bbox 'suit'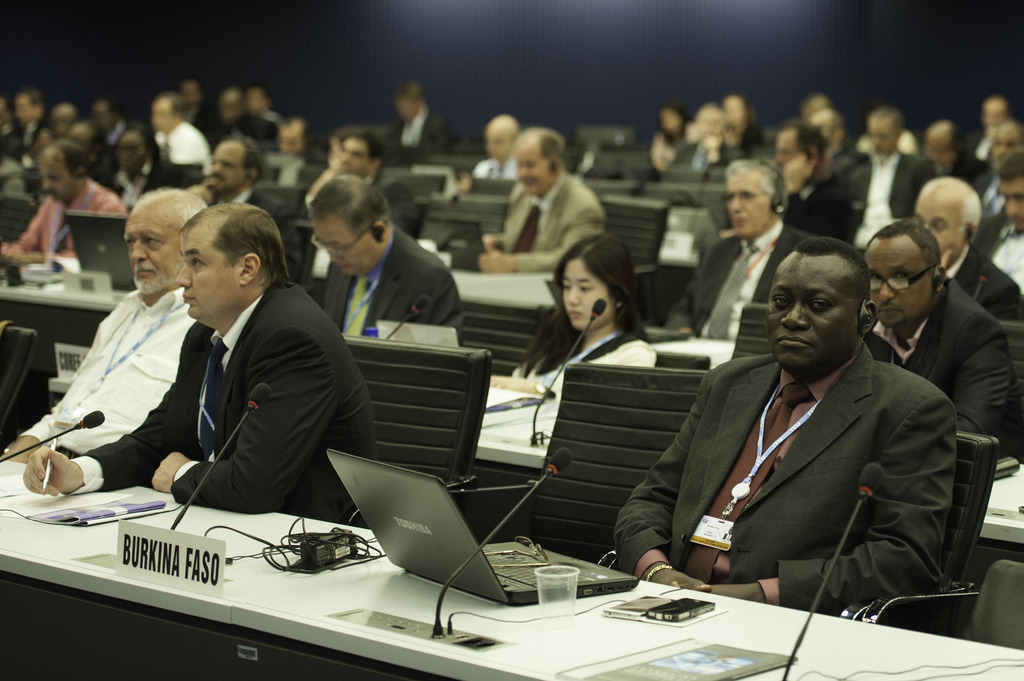
crop(388, 99, 461, 167)
